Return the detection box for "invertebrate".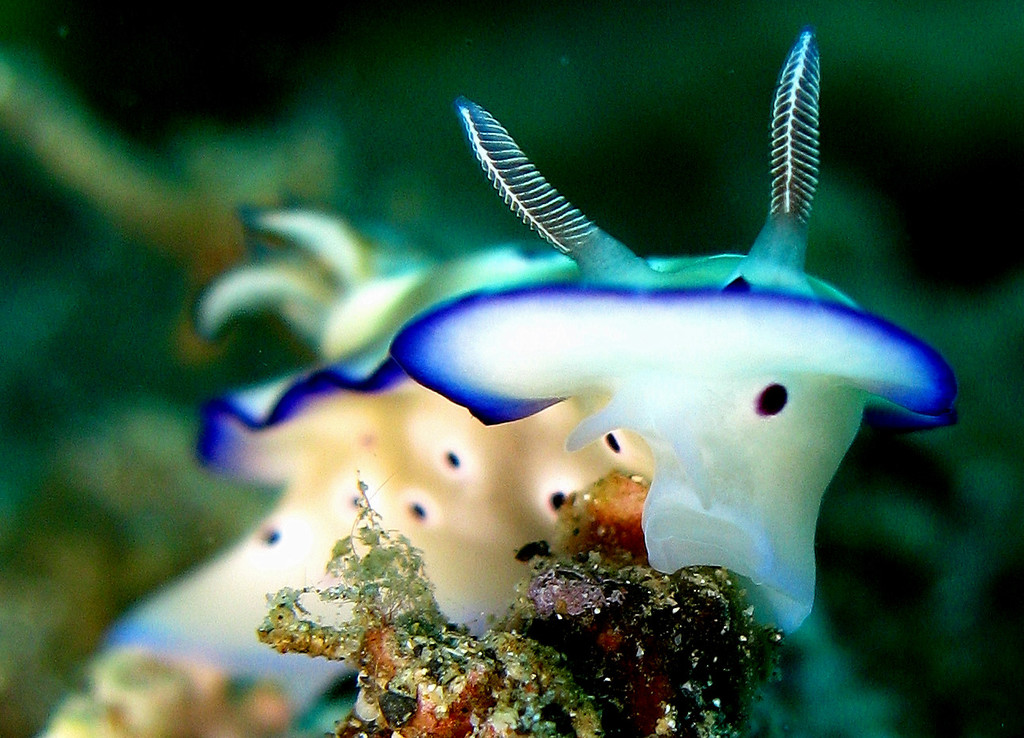
{"x1": 192, "y1": 27, "x2": 964, "y2": 637}.
